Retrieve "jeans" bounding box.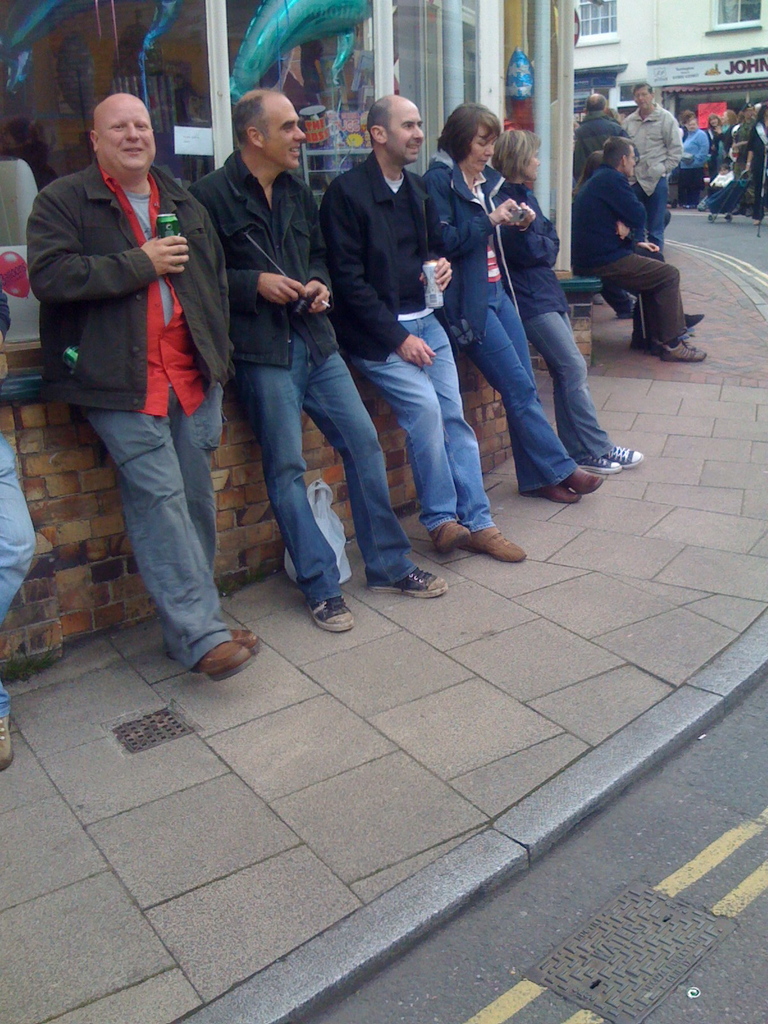
Bounding box: BBox(456, 292, 570, 486).
